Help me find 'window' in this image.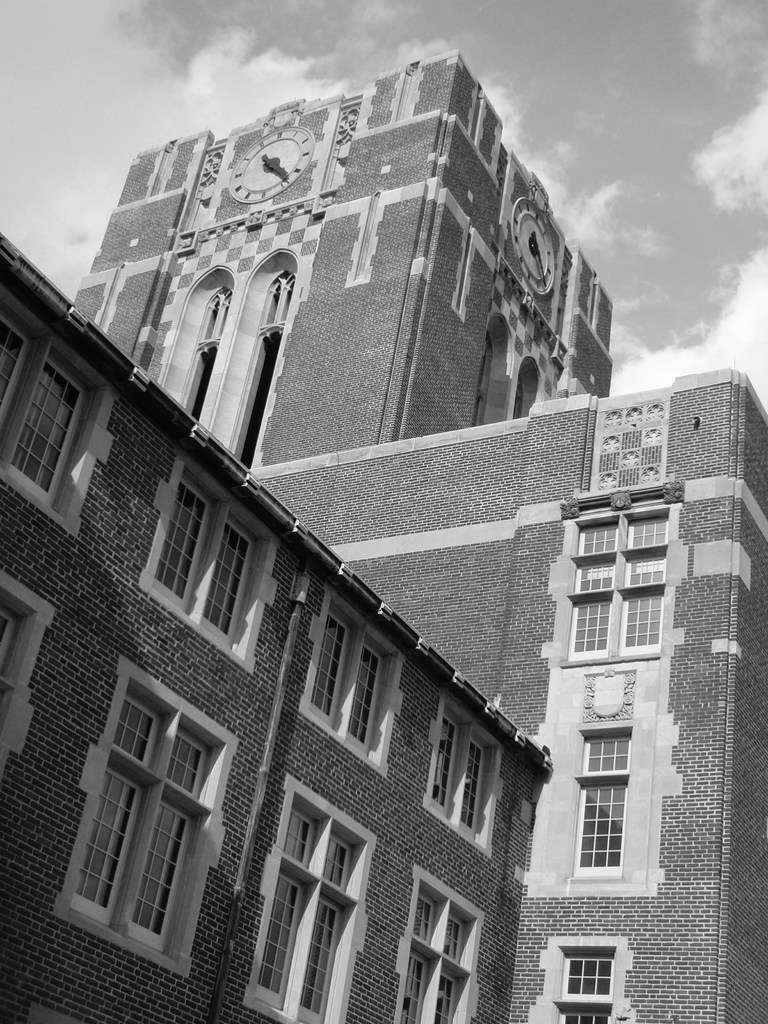
Found it: left=554, top=501, right=676, bottom=669.
